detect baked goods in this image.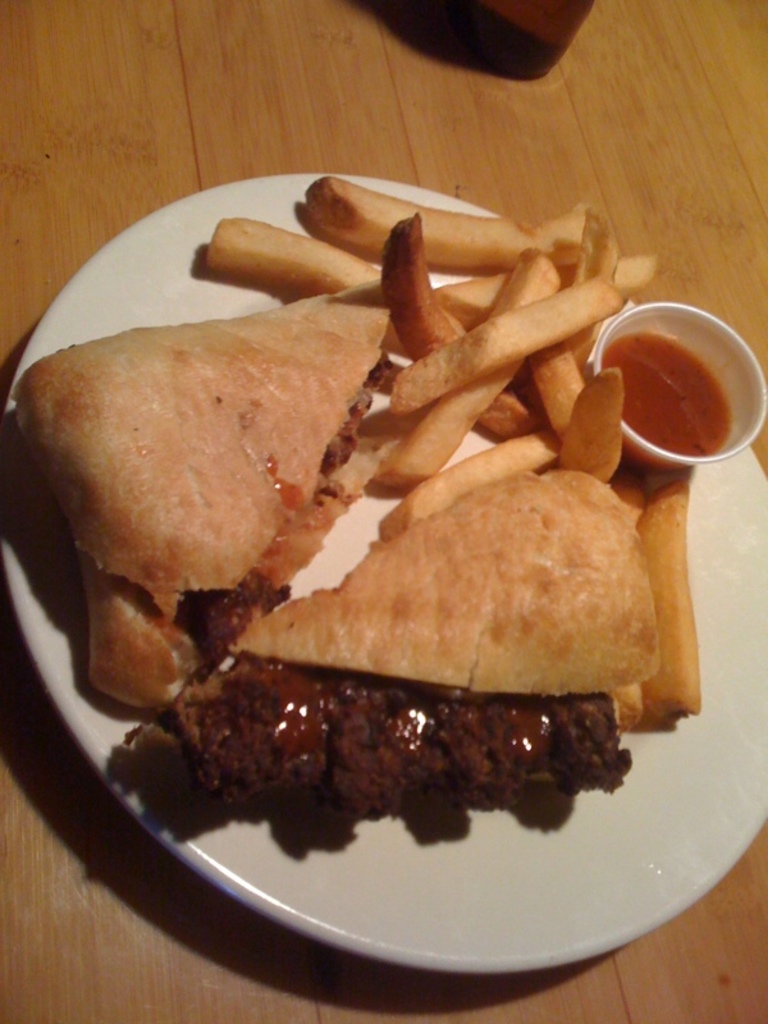
Detection: (9, 292, 399, 718).
